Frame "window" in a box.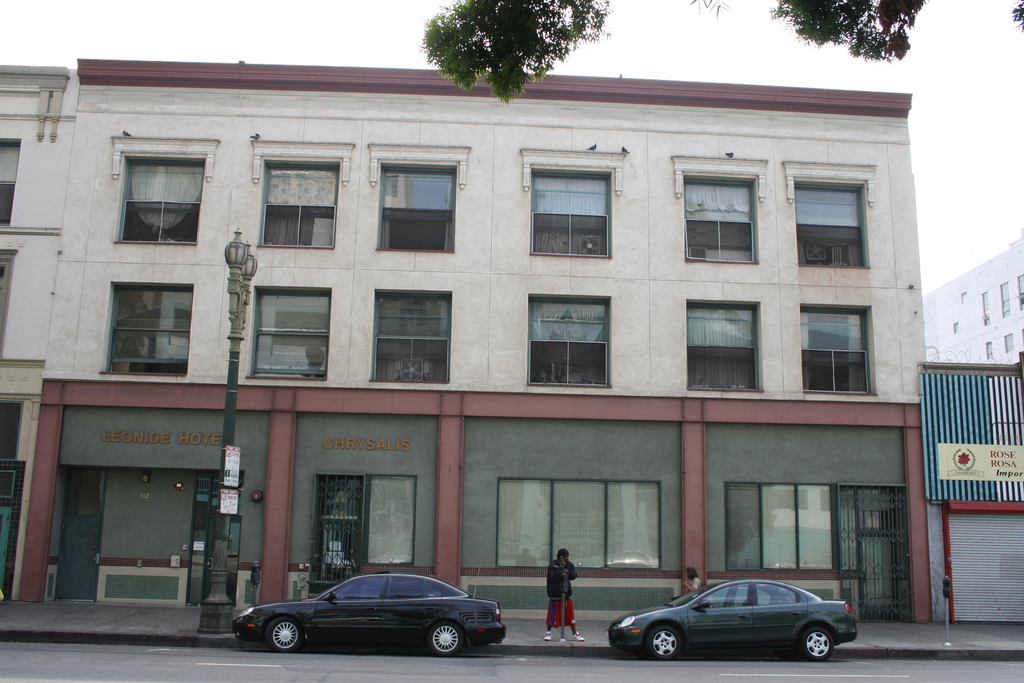
x1=796, y1=177, x2=872, y2=274.
